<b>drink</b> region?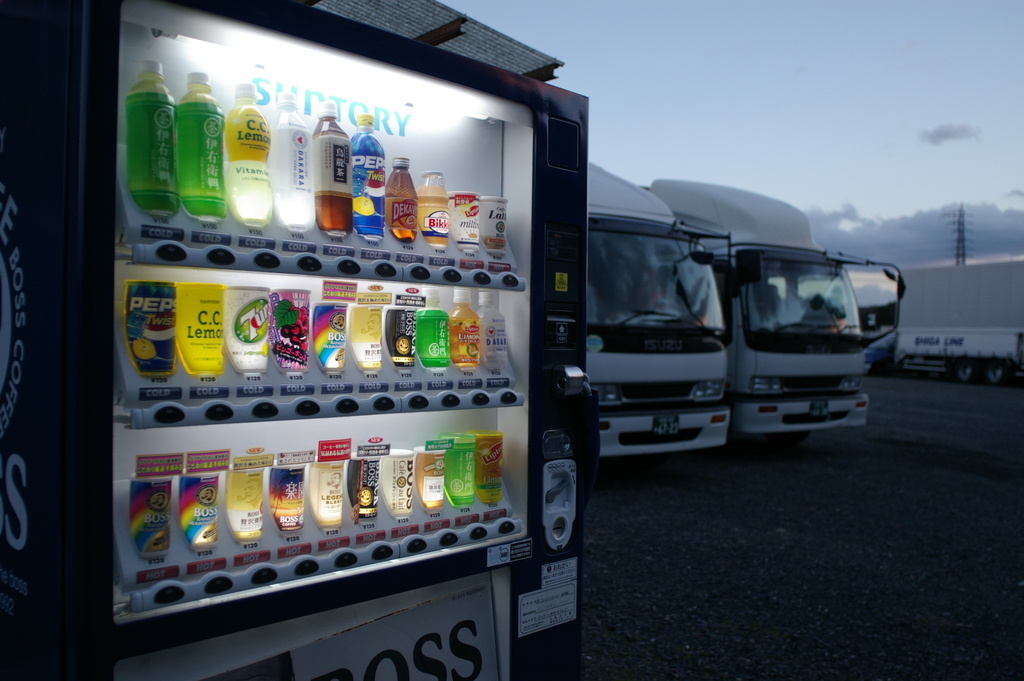
crop(177, 72, 225, 219)
